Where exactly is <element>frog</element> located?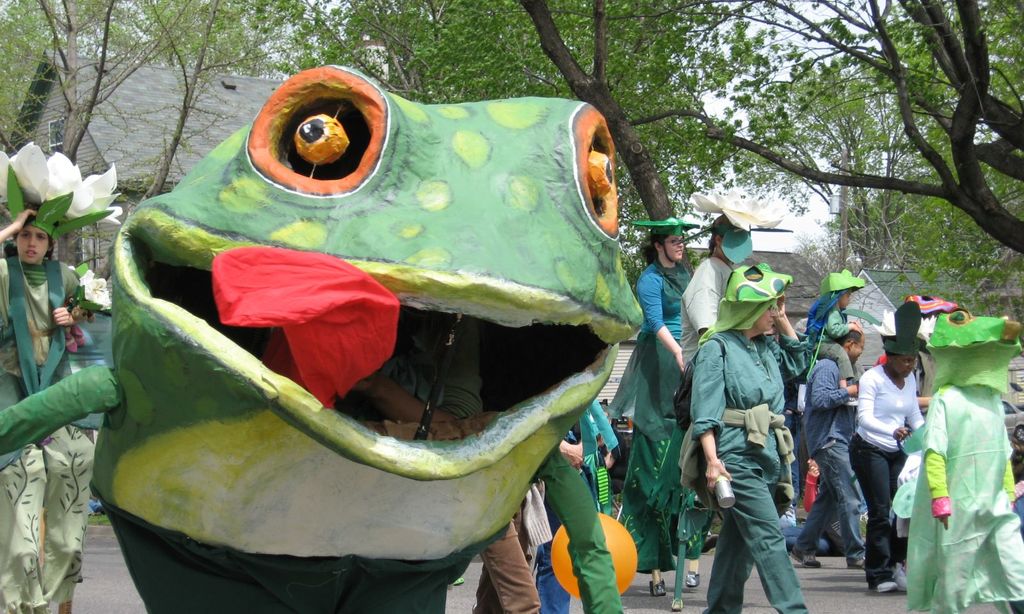
Its bounding box is rect(0, 61, 646, 613).
